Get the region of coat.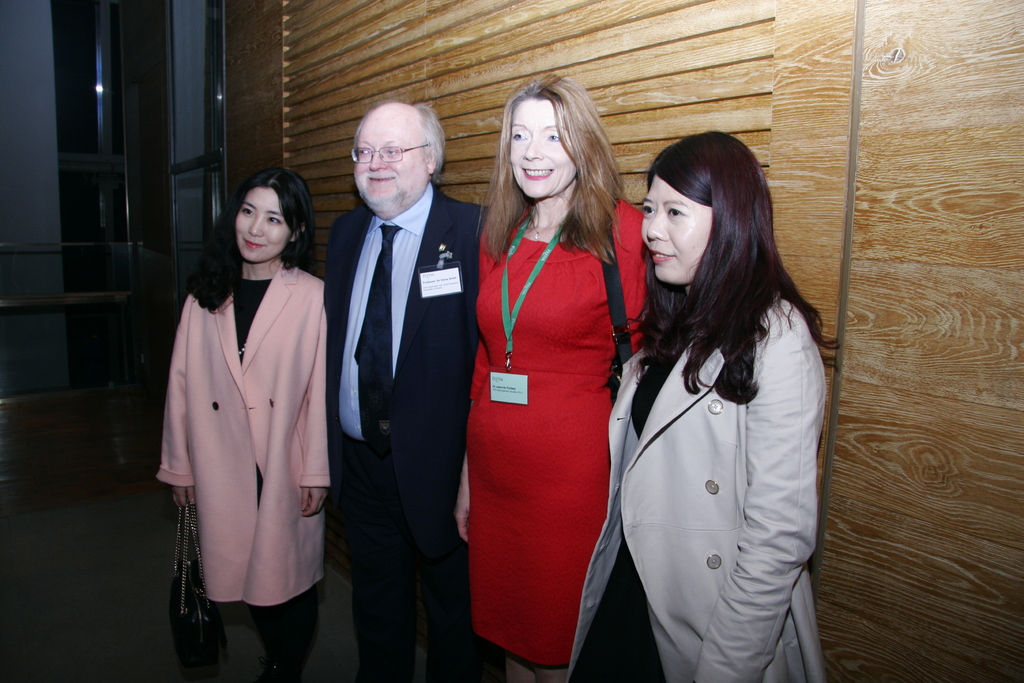
320:183:502:538.
